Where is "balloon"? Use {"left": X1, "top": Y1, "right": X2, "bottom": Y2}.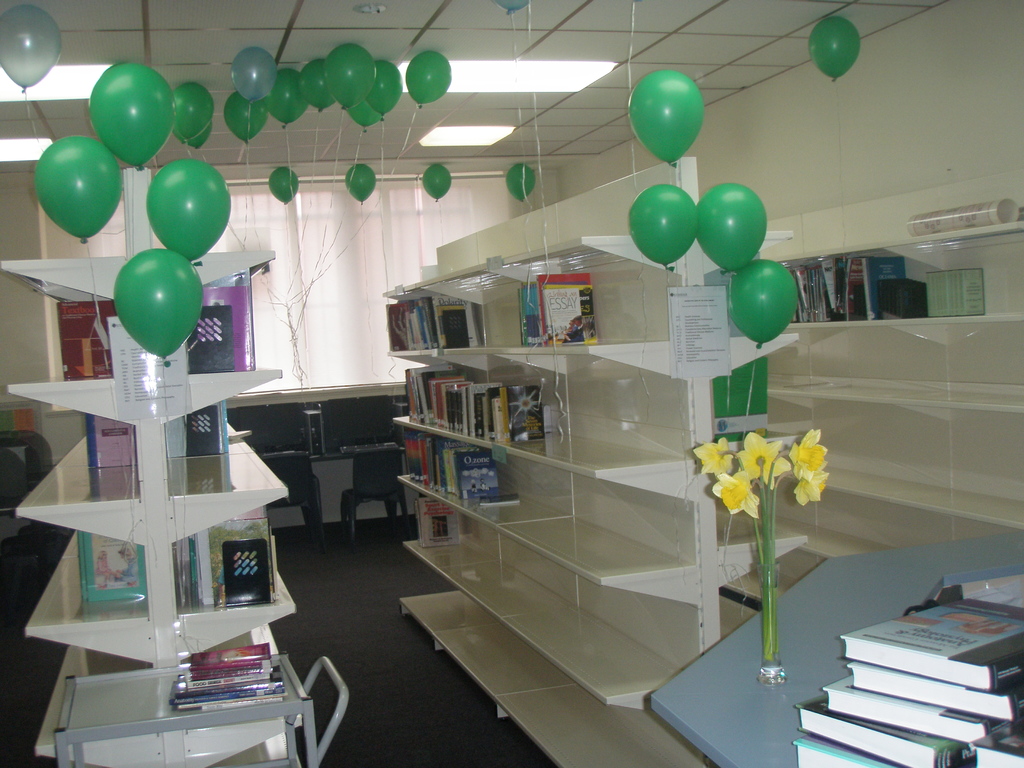
{"left": 113, "top": 249, "right": 205, "bottom": 358}.
